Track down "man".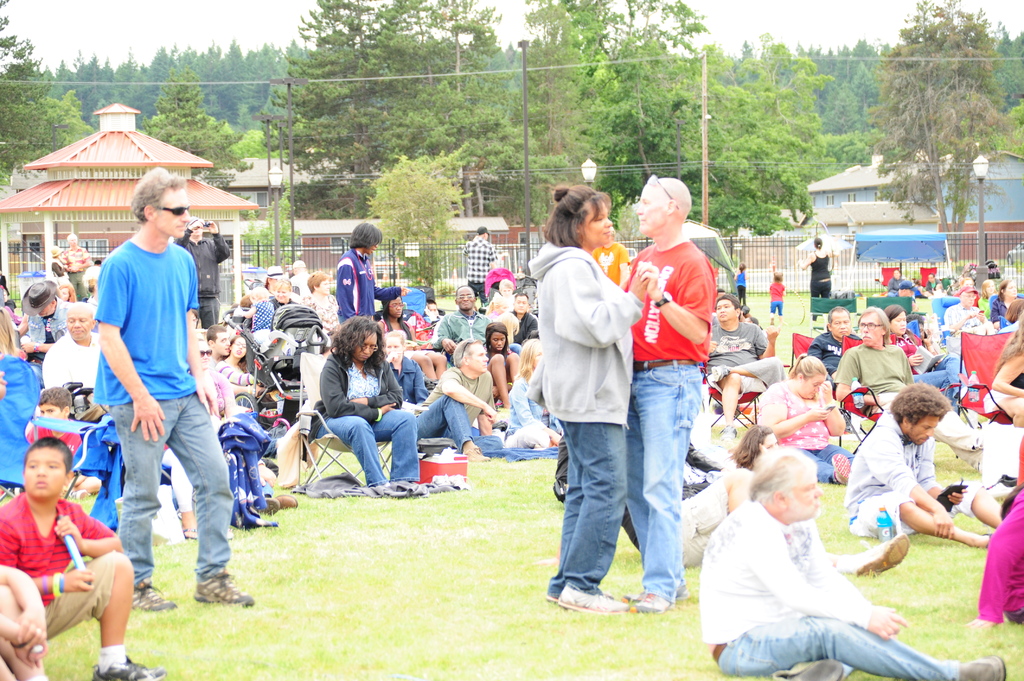
Tracked to rect(336, 221, 412, 319).
